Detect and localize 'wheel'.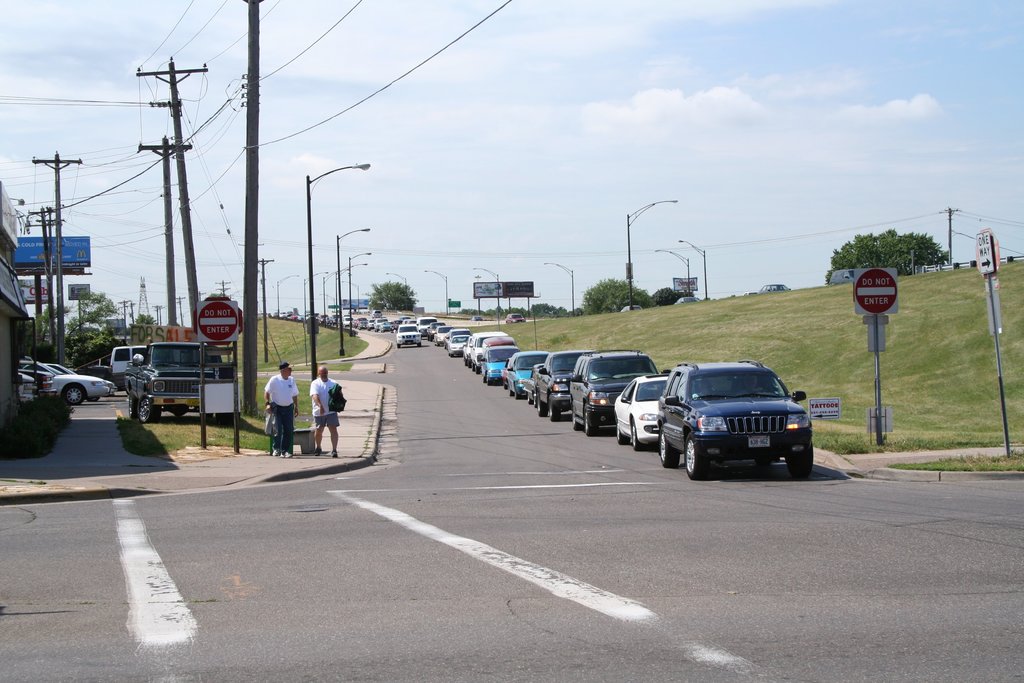
Localized at (x1=63, y1=383, x2=86, y2=406).
